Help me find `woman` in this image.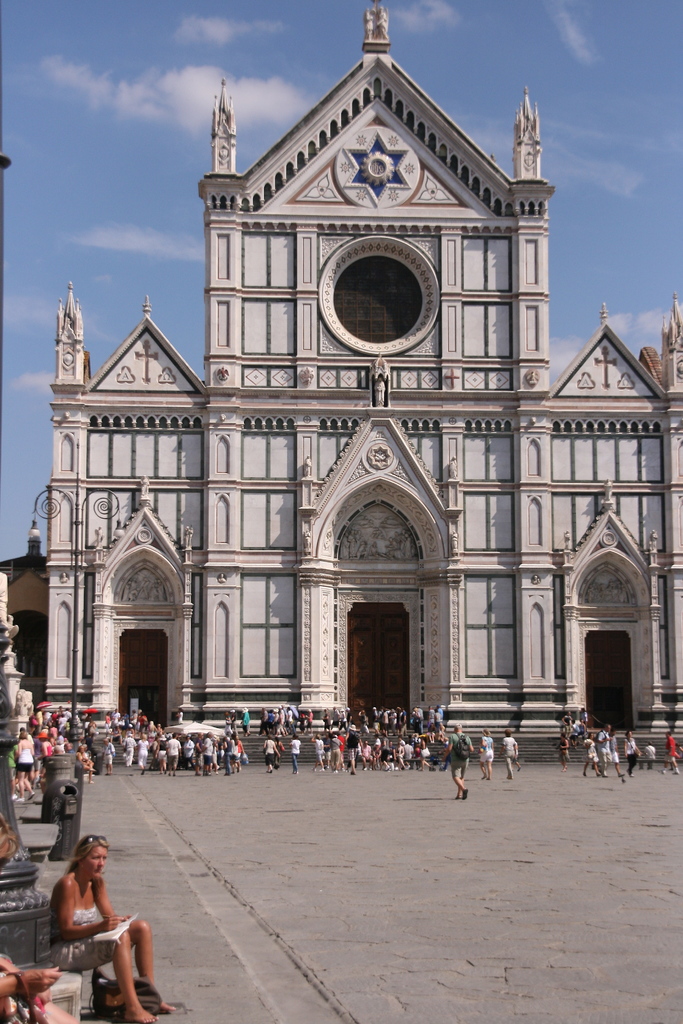
Found it: bbox=[479, 730, 495, 781].
